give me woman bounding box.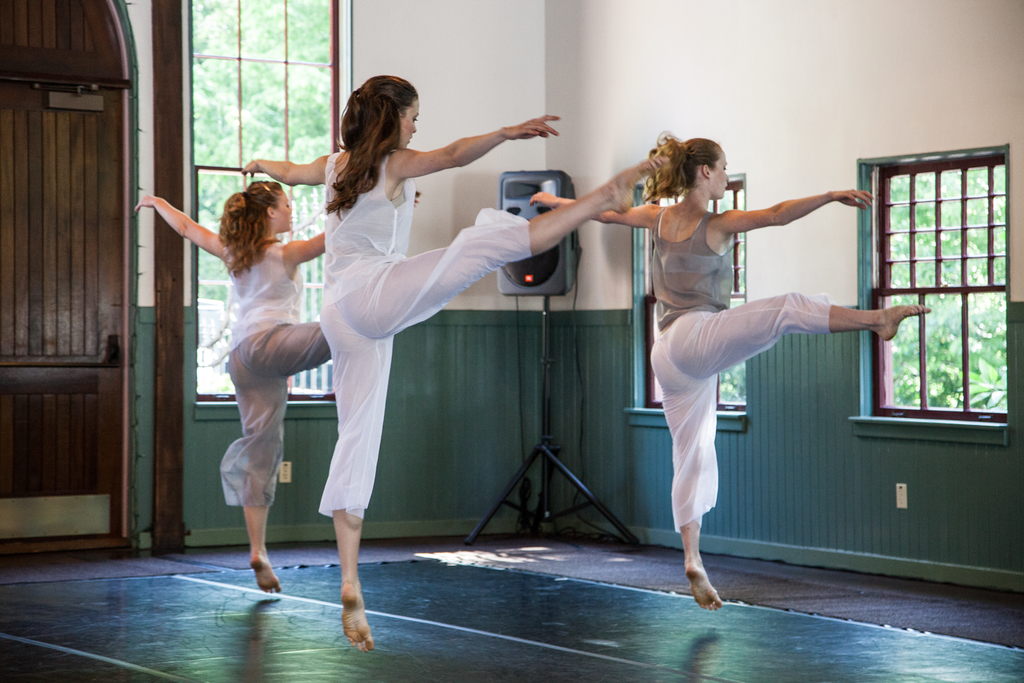
(135,178,328,592).
